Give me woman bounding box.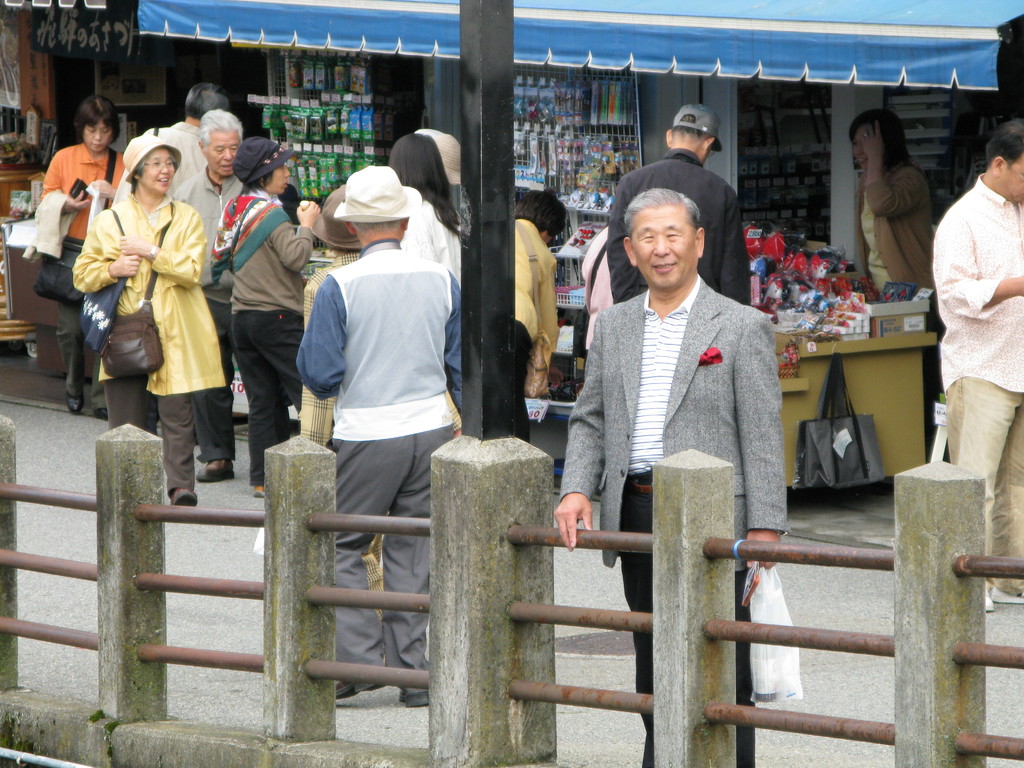
<bbox>383, 138, 474, 403</bbox>.
